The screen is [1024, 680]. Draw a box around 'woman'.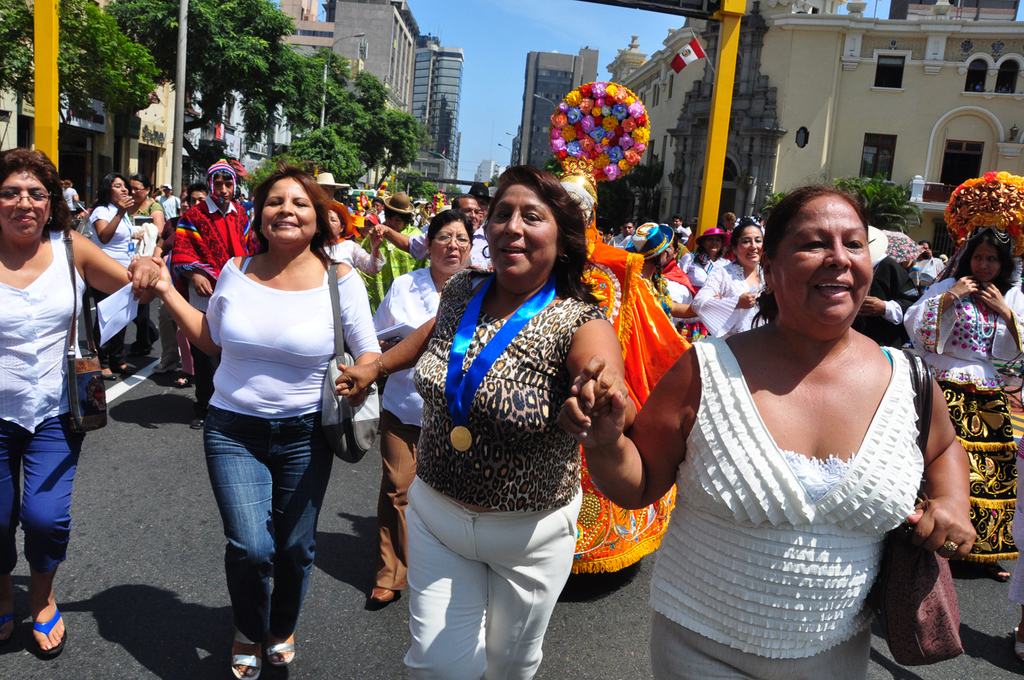
locate(659, 171, 961, 672).
